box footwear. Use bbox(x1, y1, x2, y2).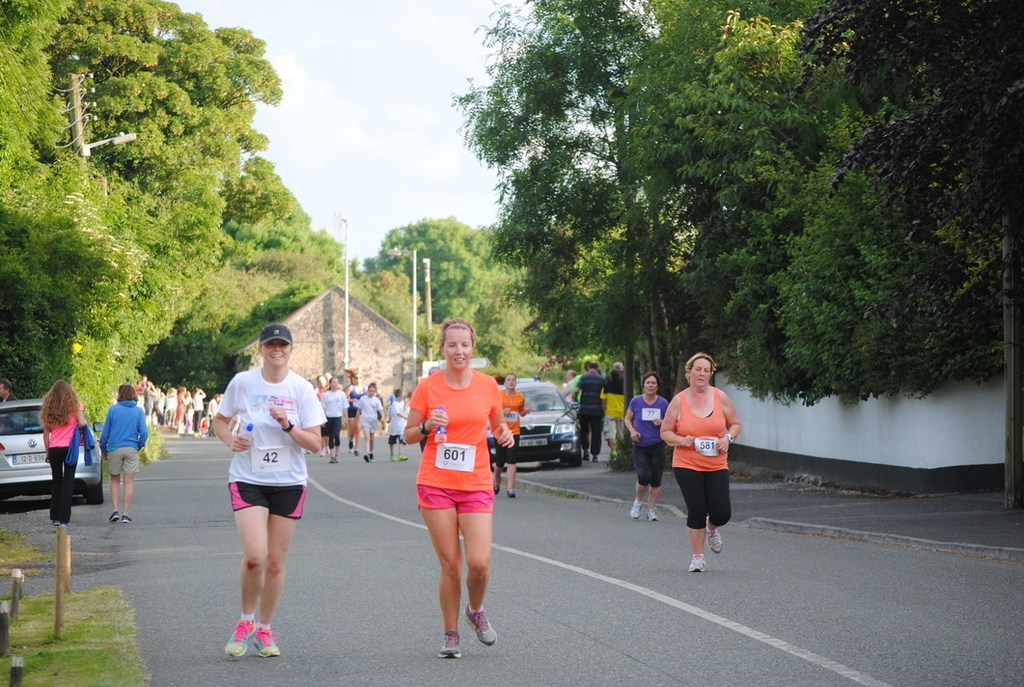
bbox(647, 508, 656, 519).
